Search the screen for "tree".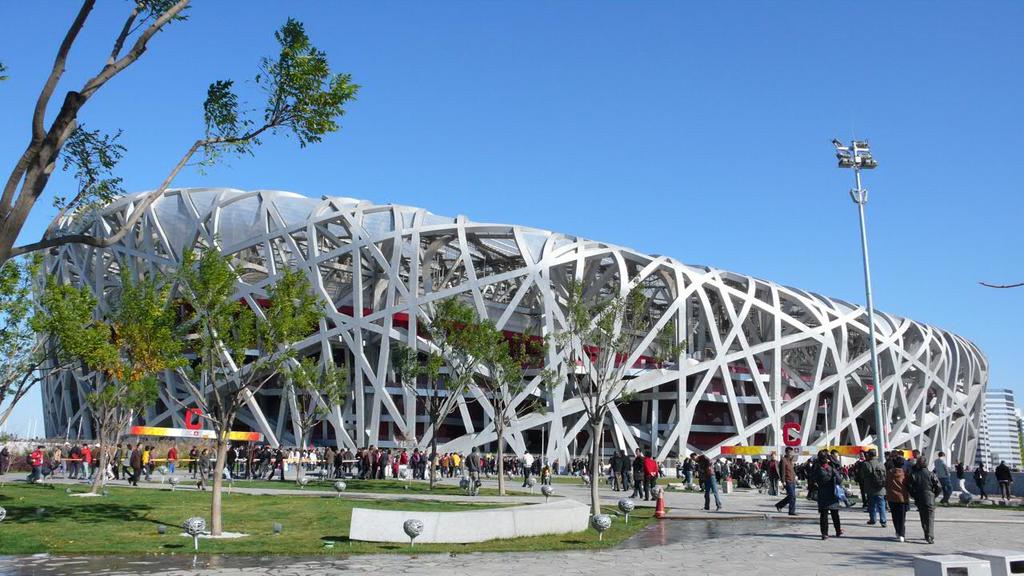
Found at bbox(0, 0, 360, 270).
